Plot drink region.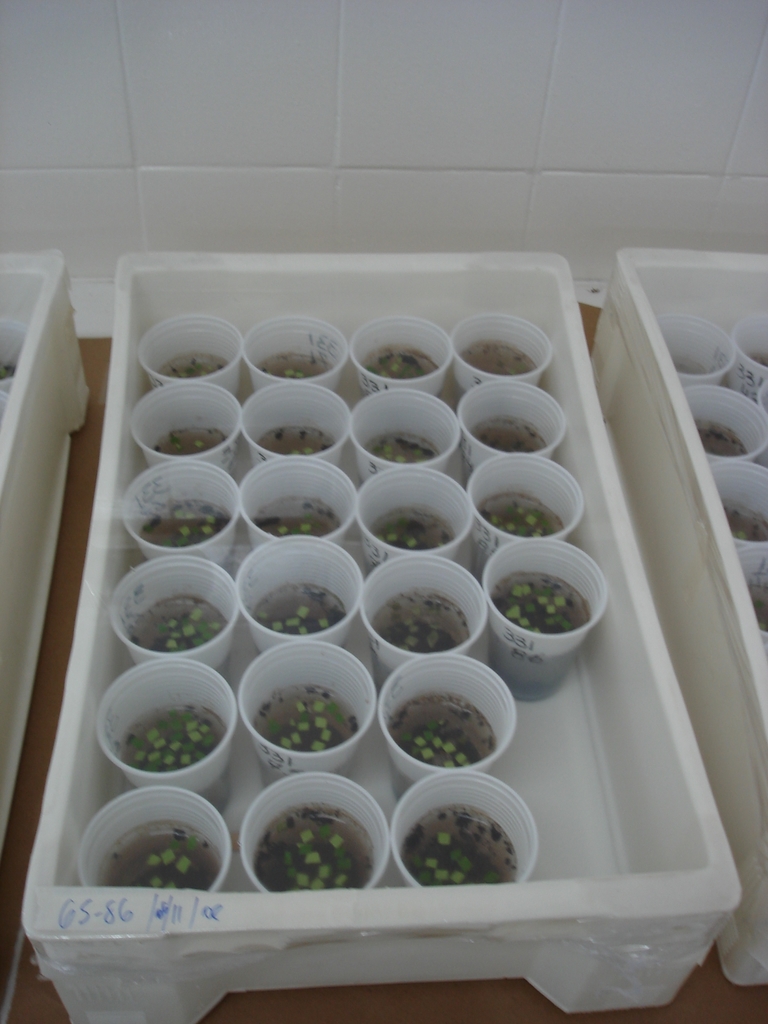
Plotted at locate(257, 424, 333, 459).
